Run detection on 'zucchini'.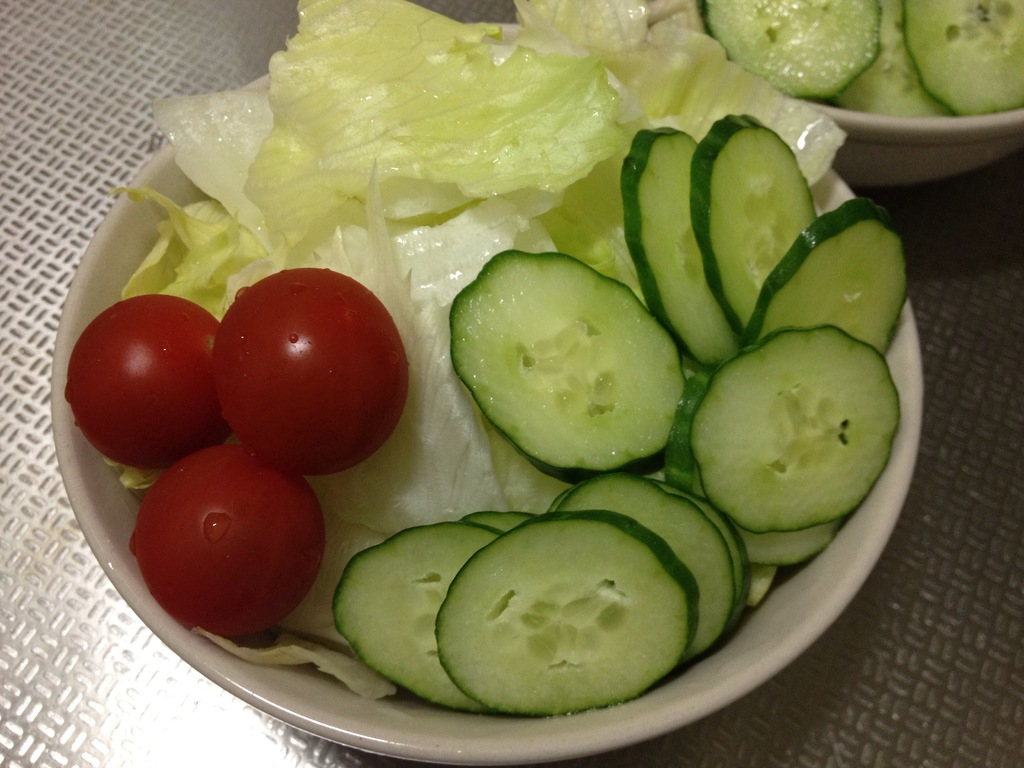
Result: <bbox>541, 472, 741, 663</bbox>.
